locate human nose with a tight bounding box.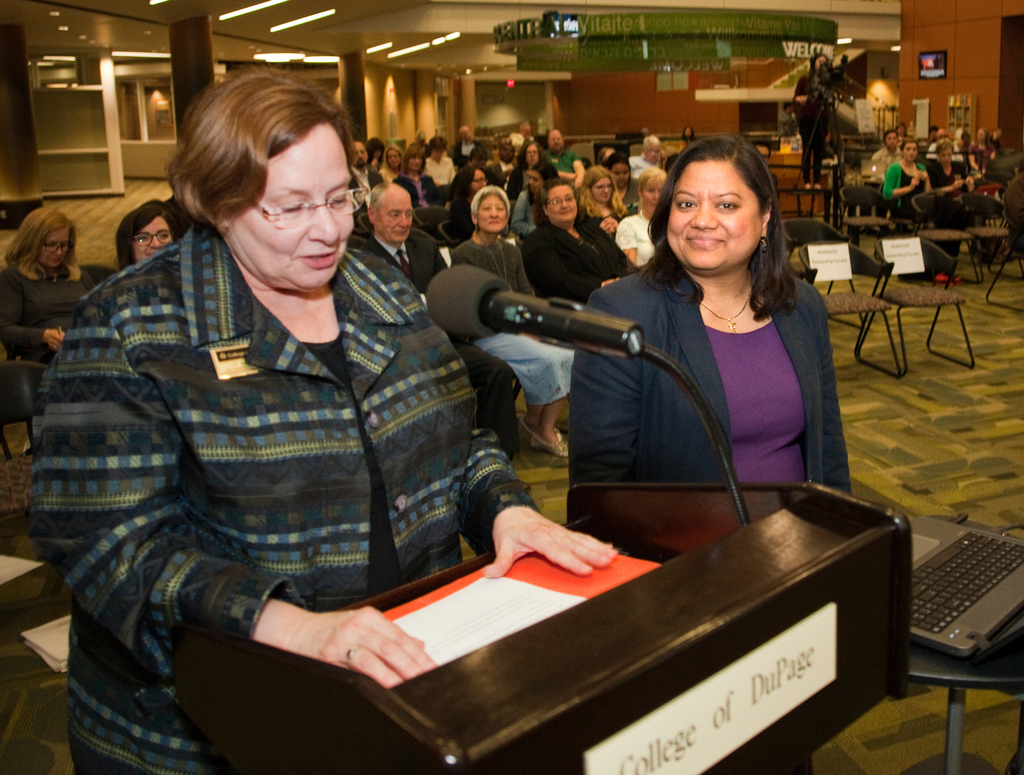
select_region(309, 205, 340, 243).
